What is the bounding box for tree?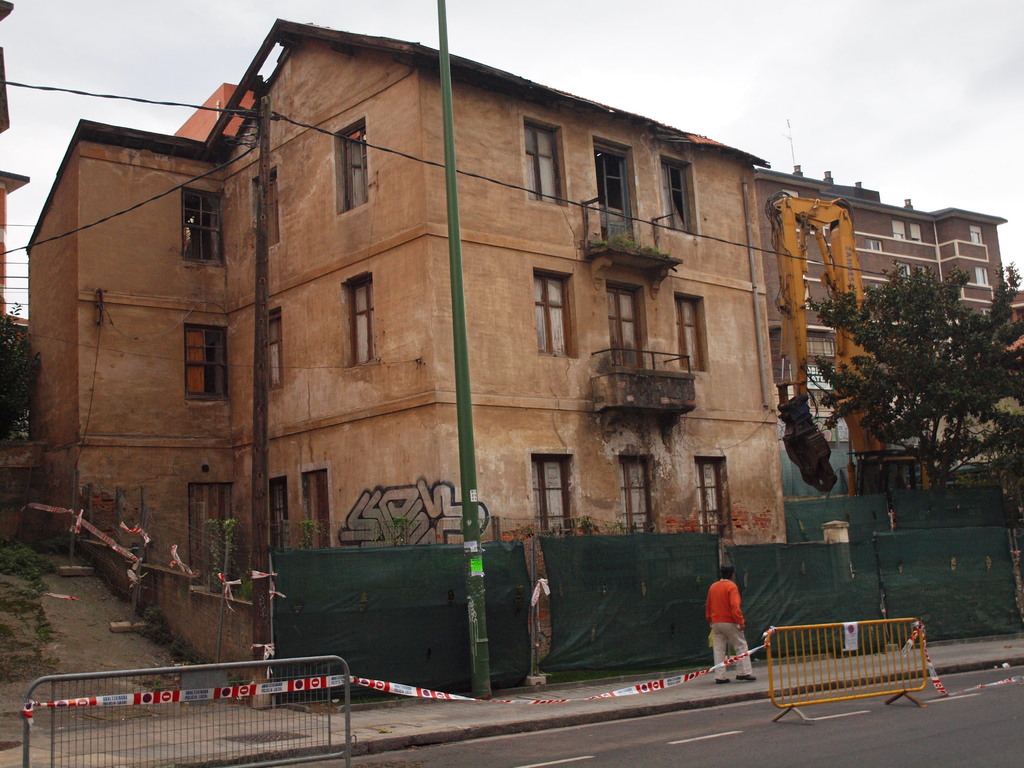
locate(822, 229, 995, 500).
